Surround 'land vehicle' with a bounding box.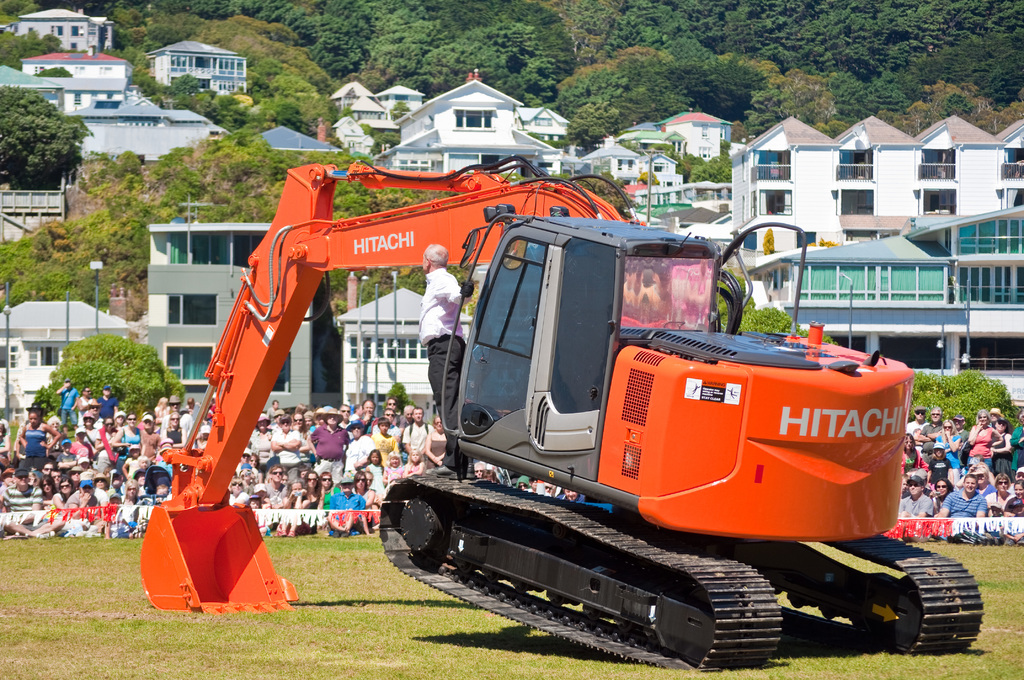
locate(167, 188, 948, 632).
